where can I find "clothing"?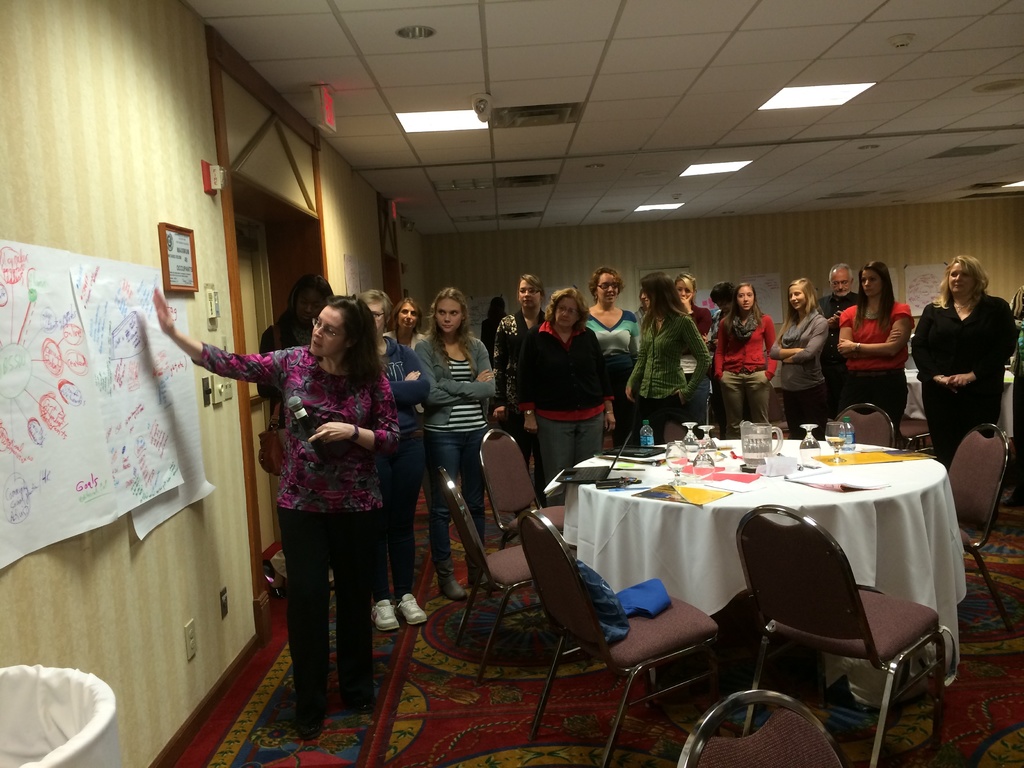
You can find it at BBox(913, 298, 1013, 457).
